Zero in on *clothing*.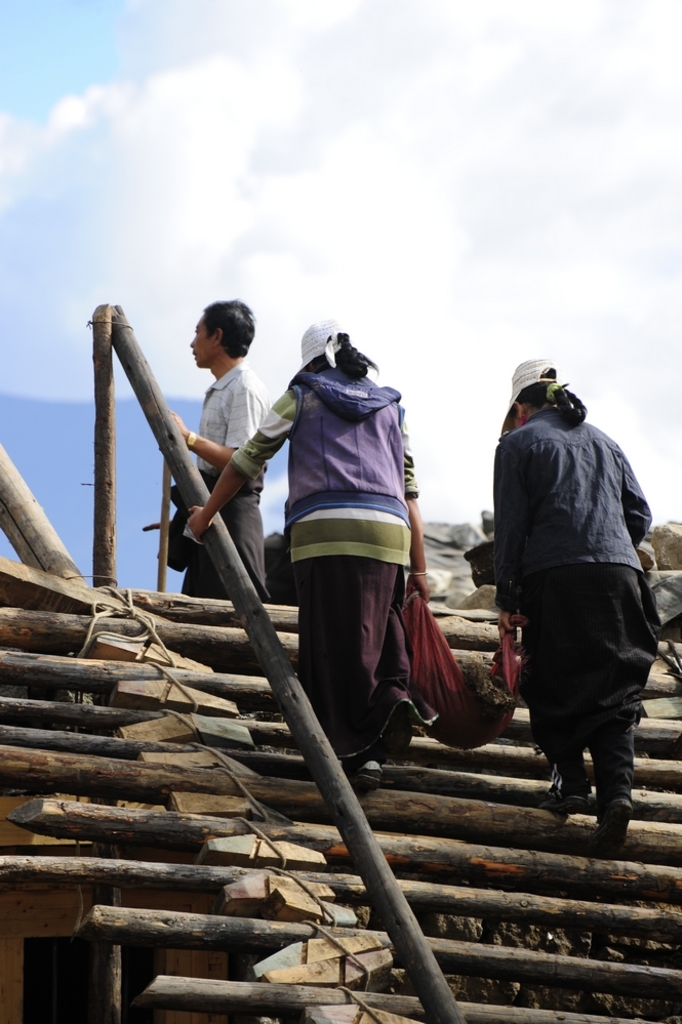
Zeroed in: <region>224, 370, 415, 750</region>.
